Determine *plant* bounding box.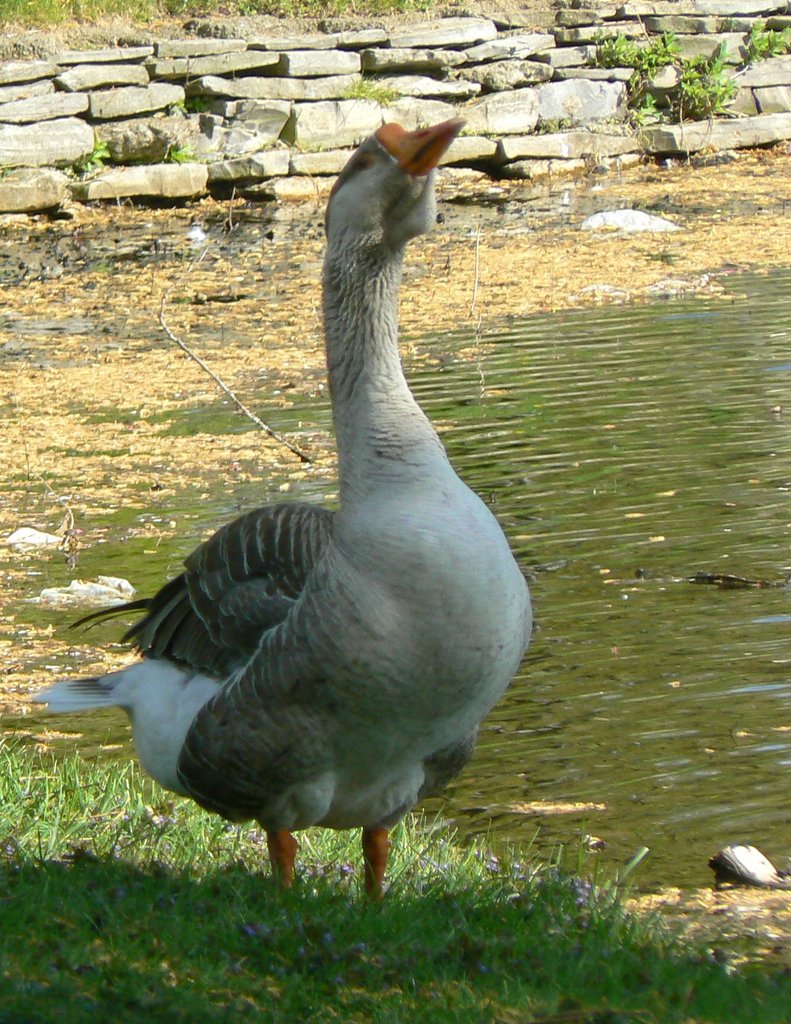
Determined: pyautogui.locateOnScreen(158, 95, 193, 115).
